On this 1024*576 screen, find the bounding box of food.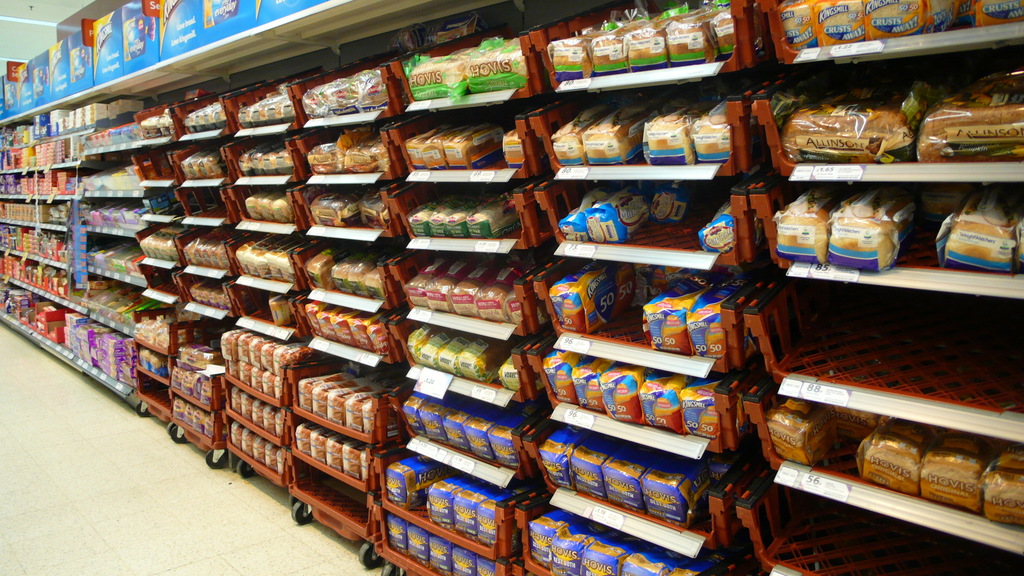
Bounding box: detection(496, 356, 522, 391).
